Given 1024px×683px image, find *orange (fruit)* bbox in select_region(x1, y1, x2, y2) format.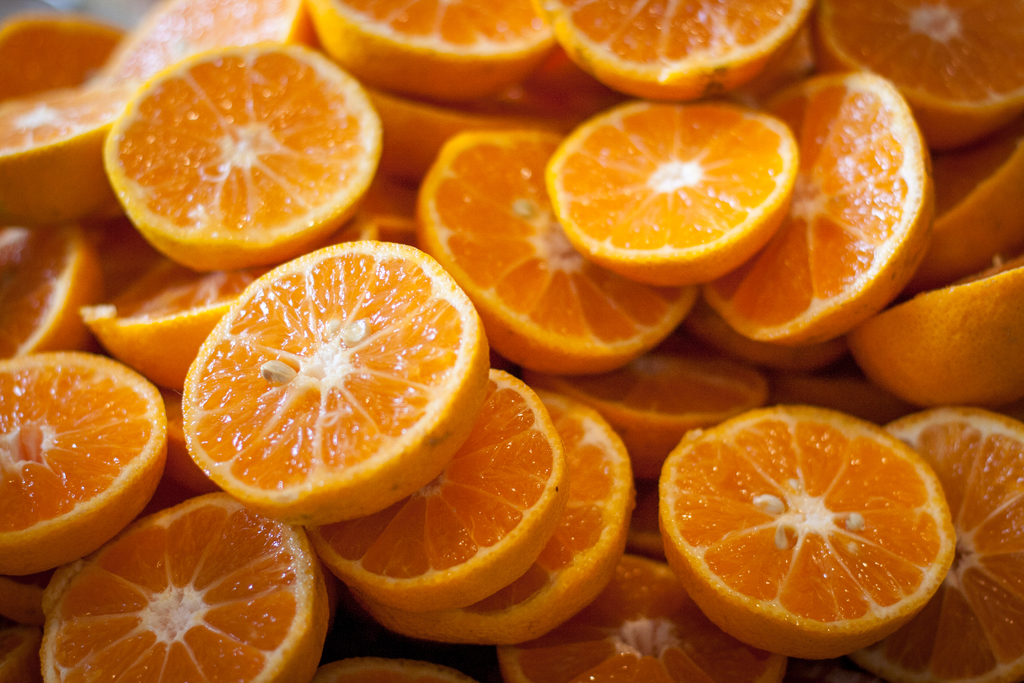
select_region(378, 390, 624, 630).
